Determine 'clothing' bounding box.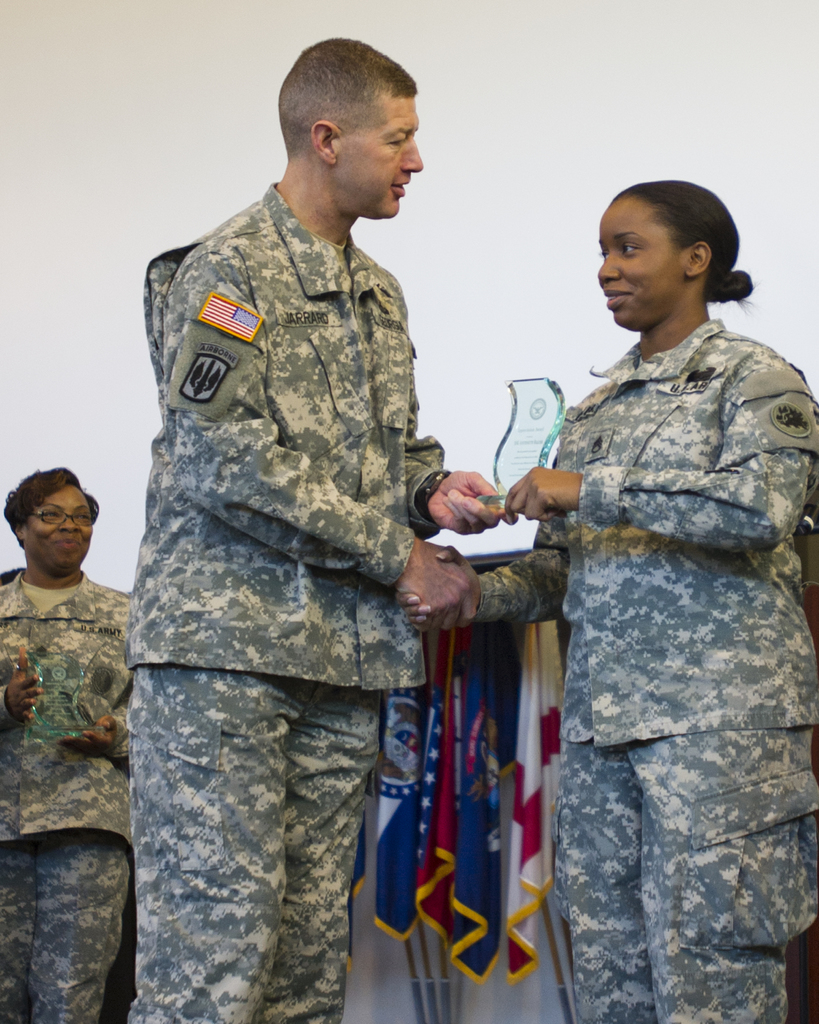
Determined: [0,562,131,1023].
